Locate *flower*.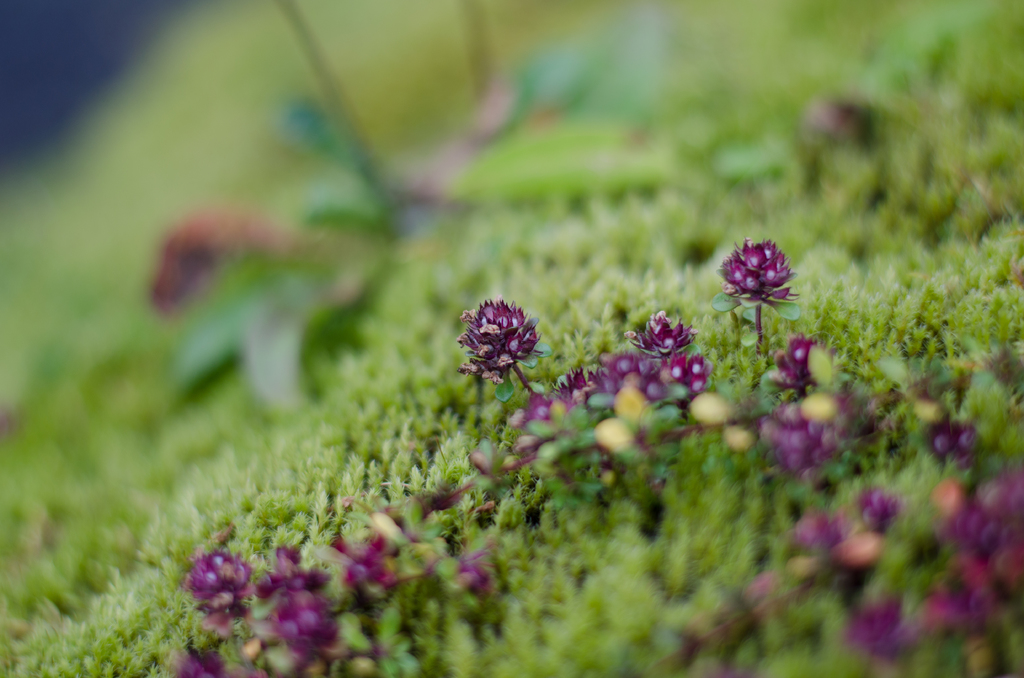
Bounding box: BBox(162, 636, 225, 677).
